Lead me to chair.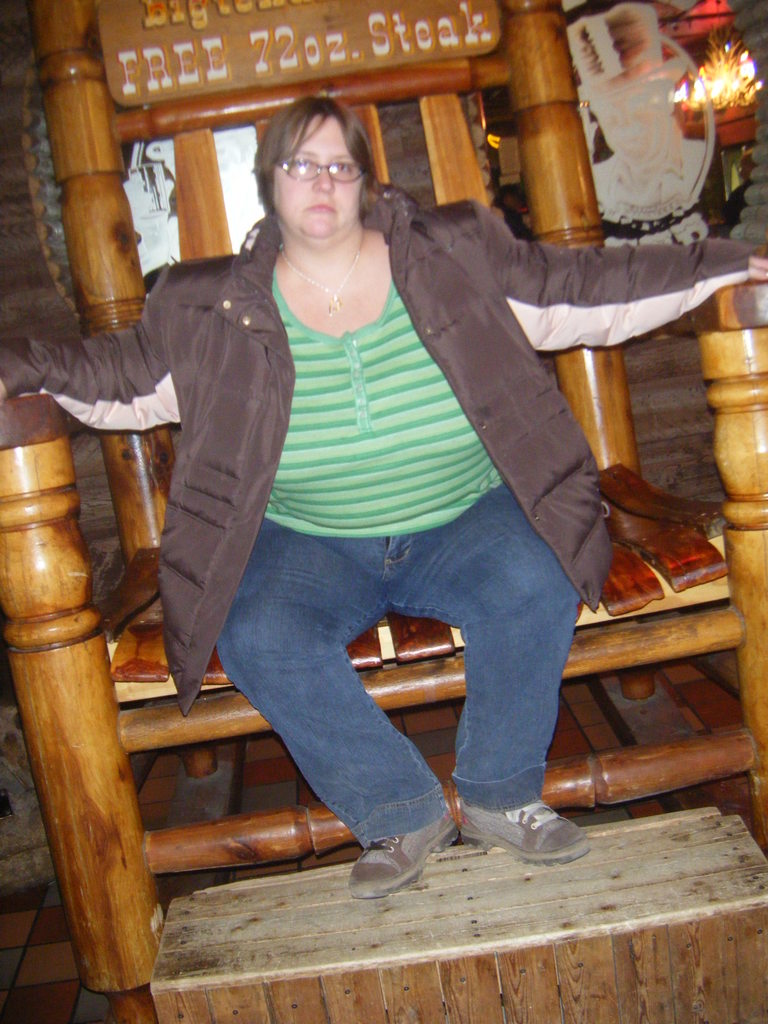
Lead to x1=0, y1=0, x2=767, y2=1023.
